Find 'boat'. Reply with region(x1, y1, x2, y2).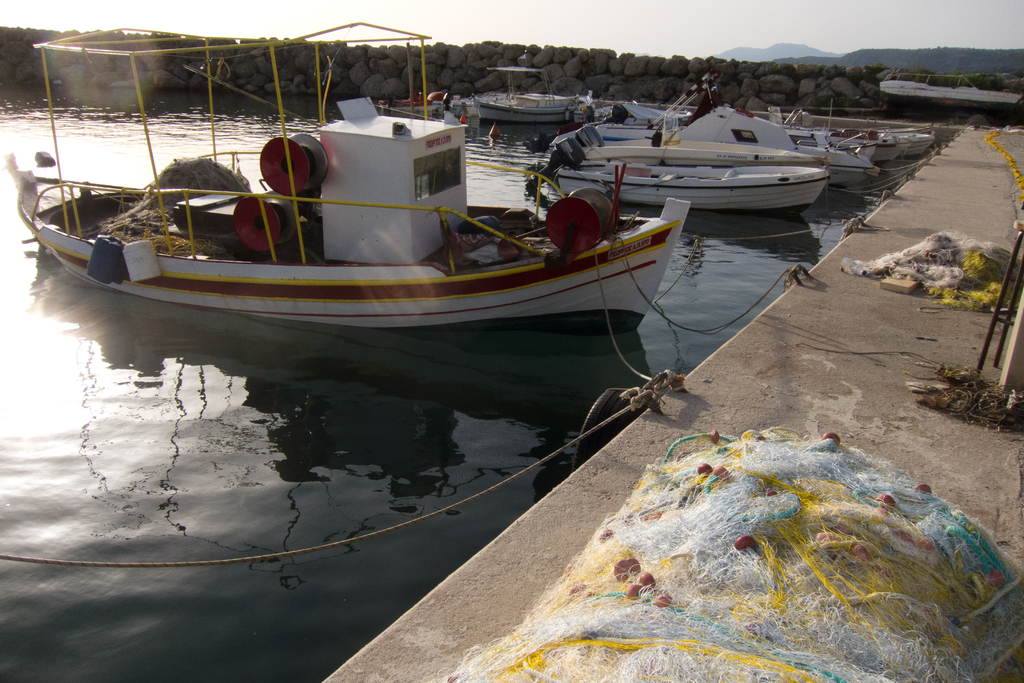
region(525, 118, 824, 208).
